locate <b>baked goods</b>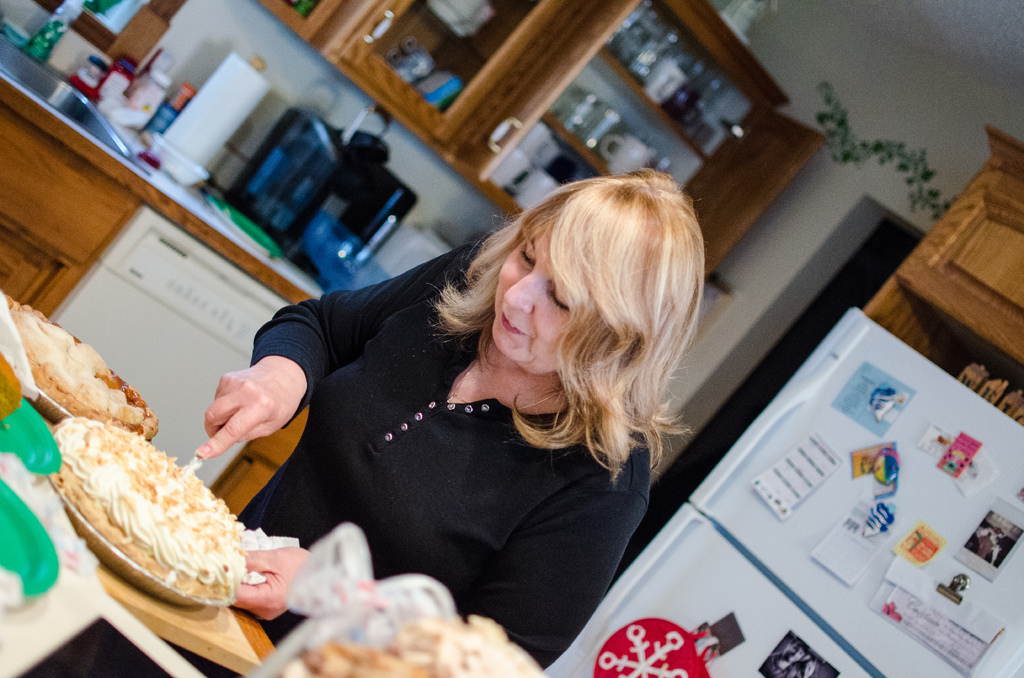
box(0, 355, 23, 423)
